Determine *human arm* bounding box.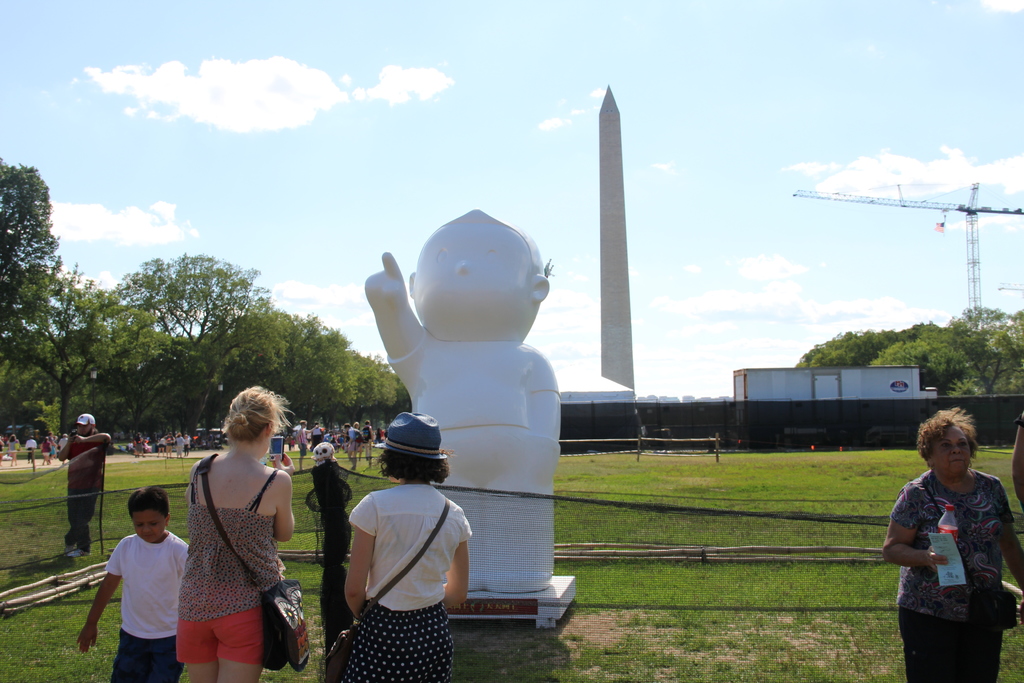
Determined: box=[305, 422, 321, 436].
